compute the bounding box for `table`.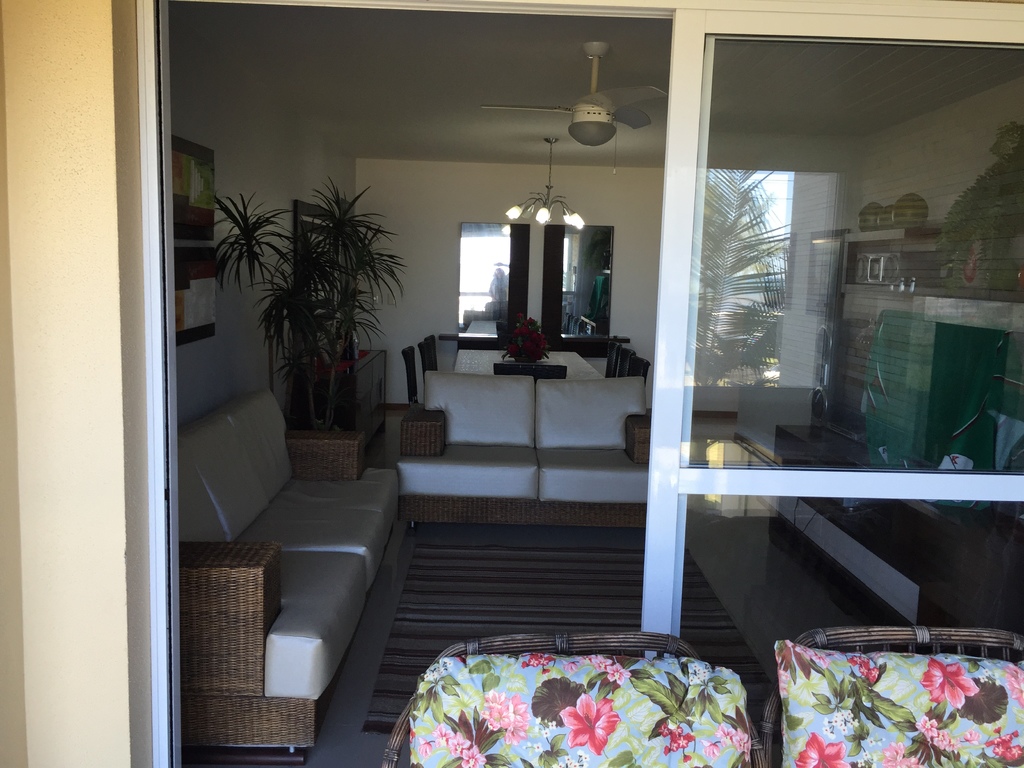
x1=457 y1=346 x2=603 y2=380.
